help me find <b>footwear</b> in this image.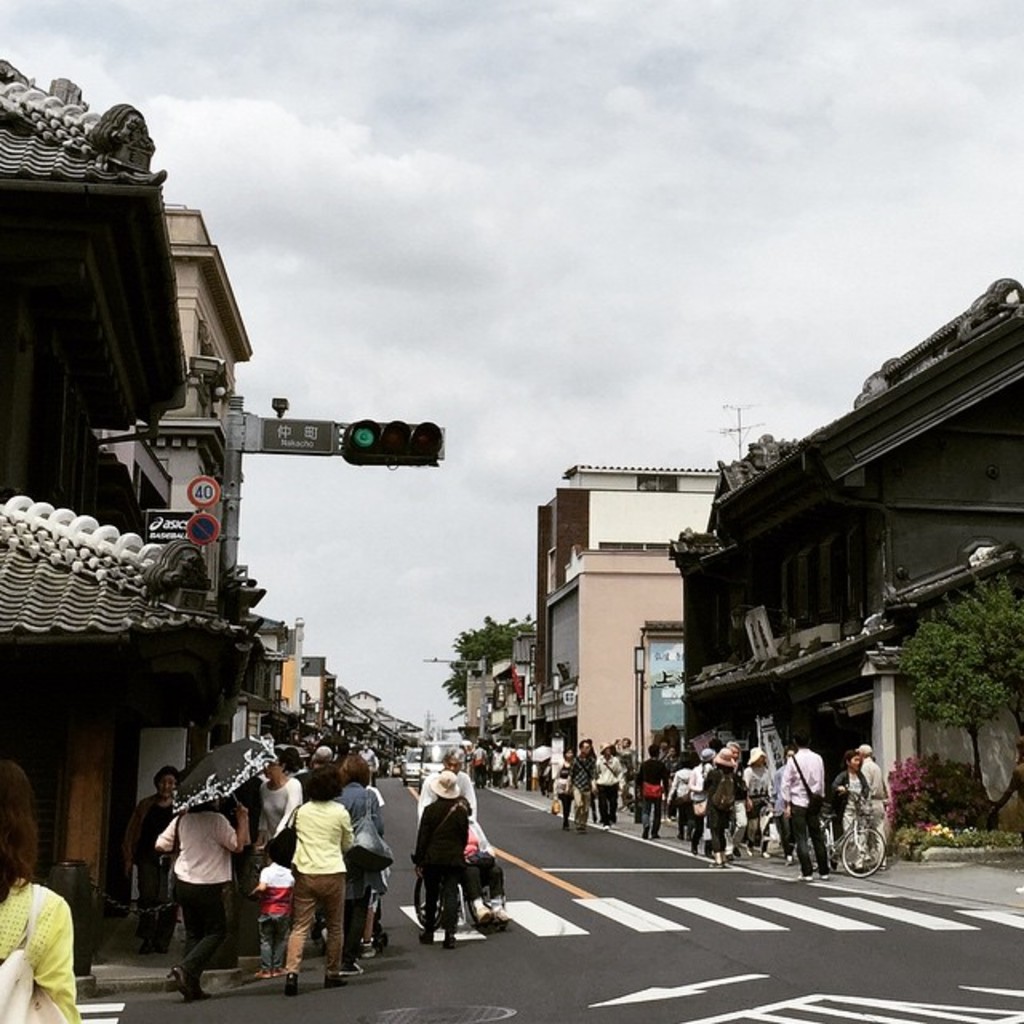
Found it: rect(341, 960, 366, 978).
